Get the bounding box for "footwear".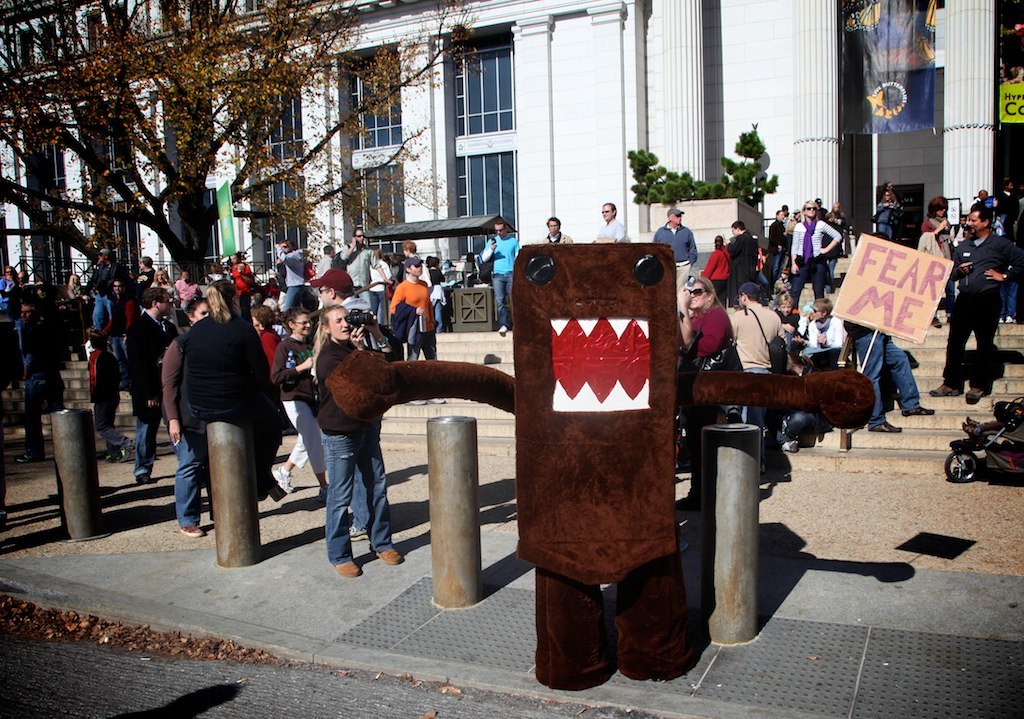
(900, 403, 936, 418).
